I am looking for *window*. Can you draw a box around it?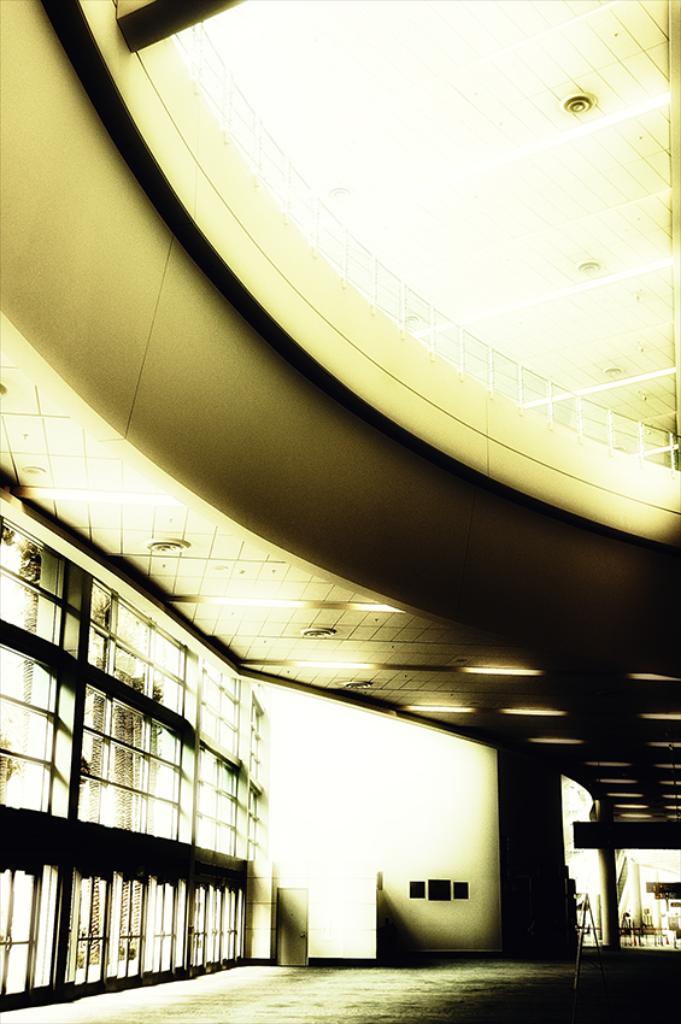
Sure, the bounding box is [243, 790, 264, 866].
